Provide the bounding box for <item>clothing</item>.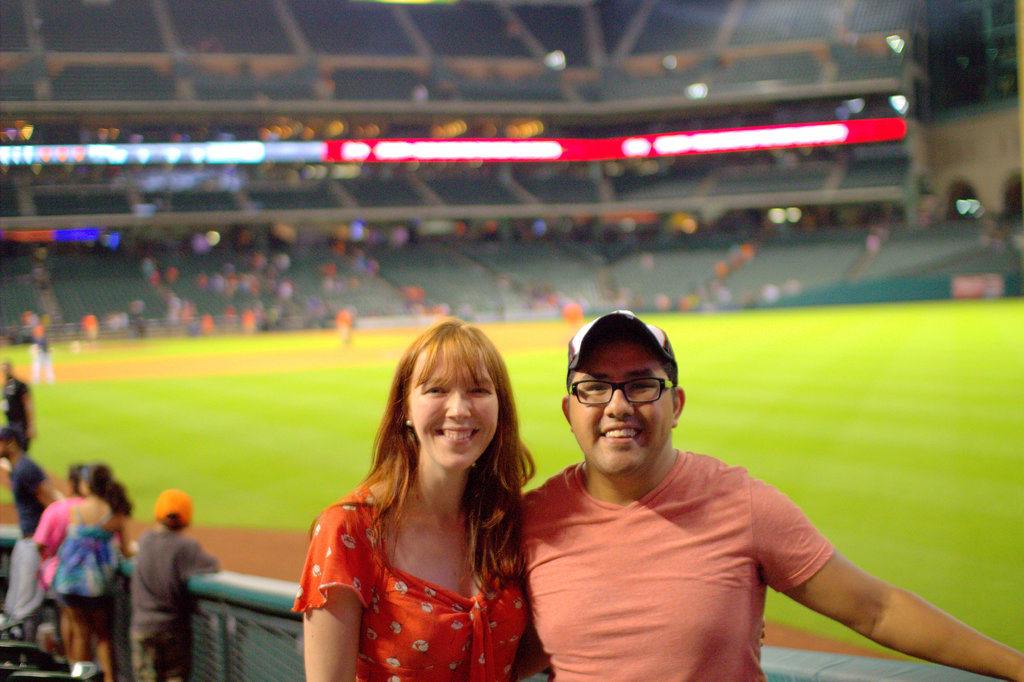
[left=0, top=450, right=58, bottom=622].
